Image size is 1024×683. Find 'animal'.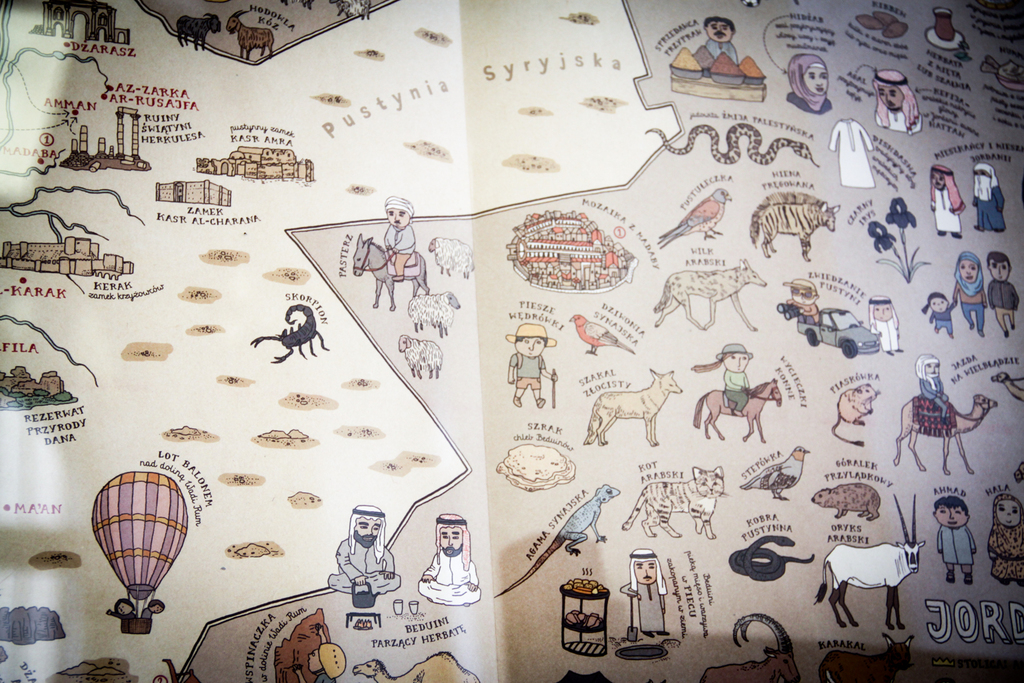
bbox=[400, 333, 439, 377].
